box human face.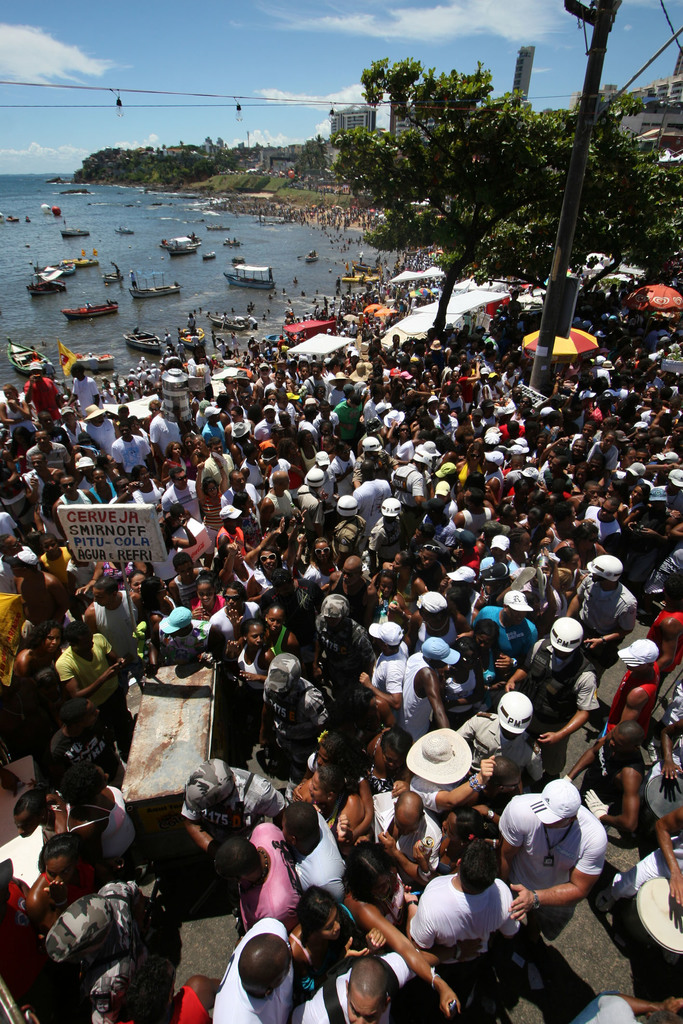
[548,459,559,469].
